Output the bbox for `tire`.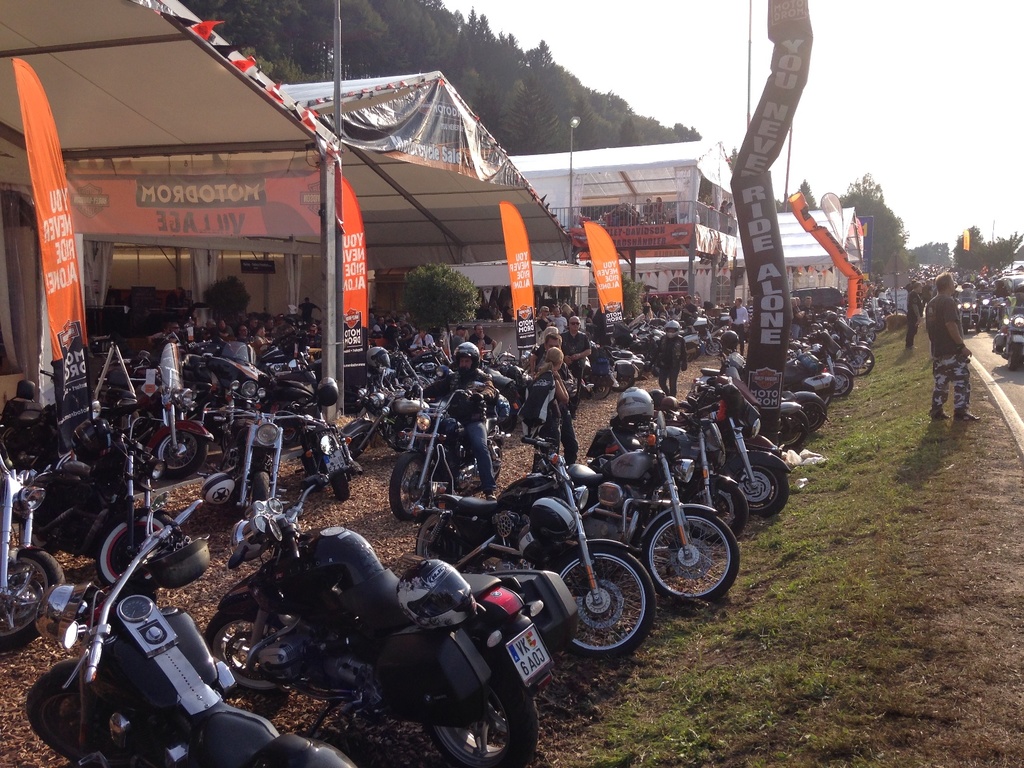
Rect(734, 447, 787, 523).
